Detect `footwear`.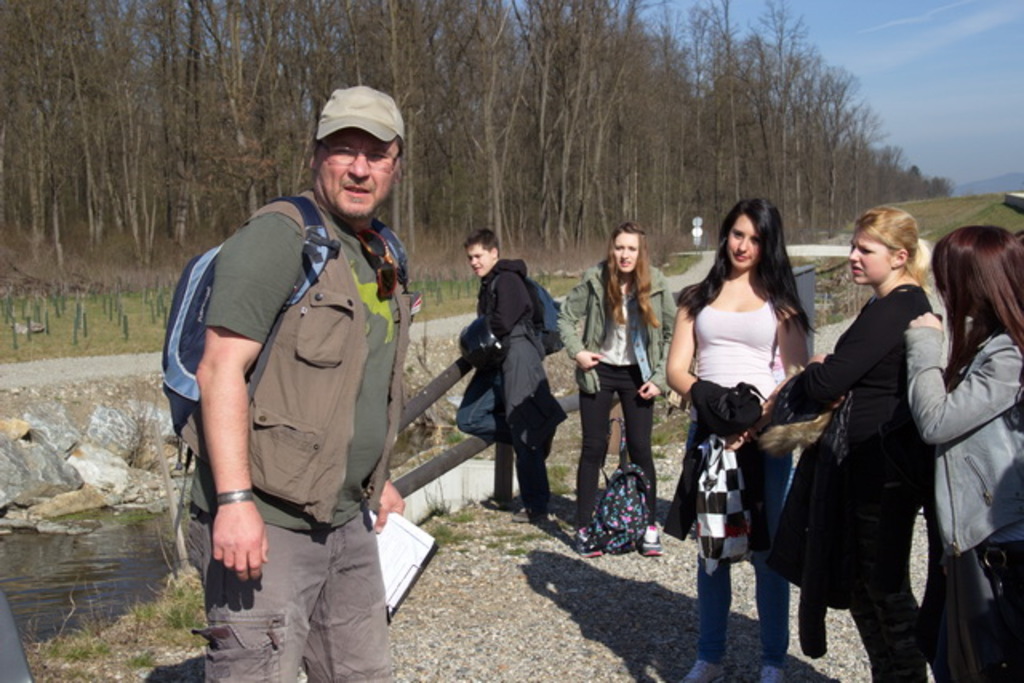
Detected at (left=638, top=523, right=659, bottom=557).
